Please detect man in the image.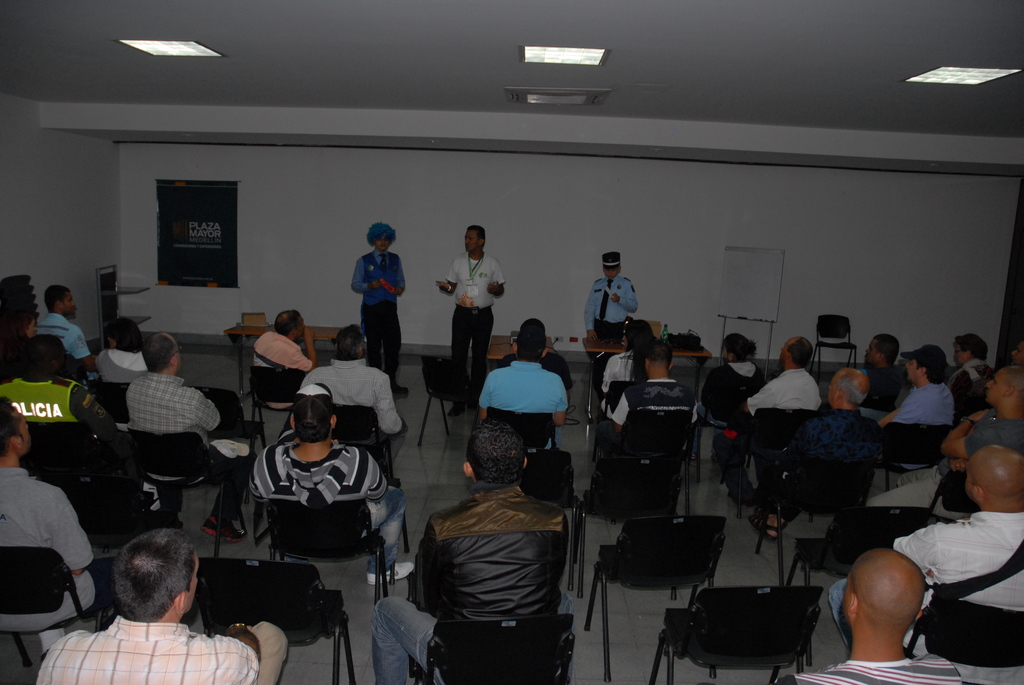
rect(246, 378, 415, 588).
